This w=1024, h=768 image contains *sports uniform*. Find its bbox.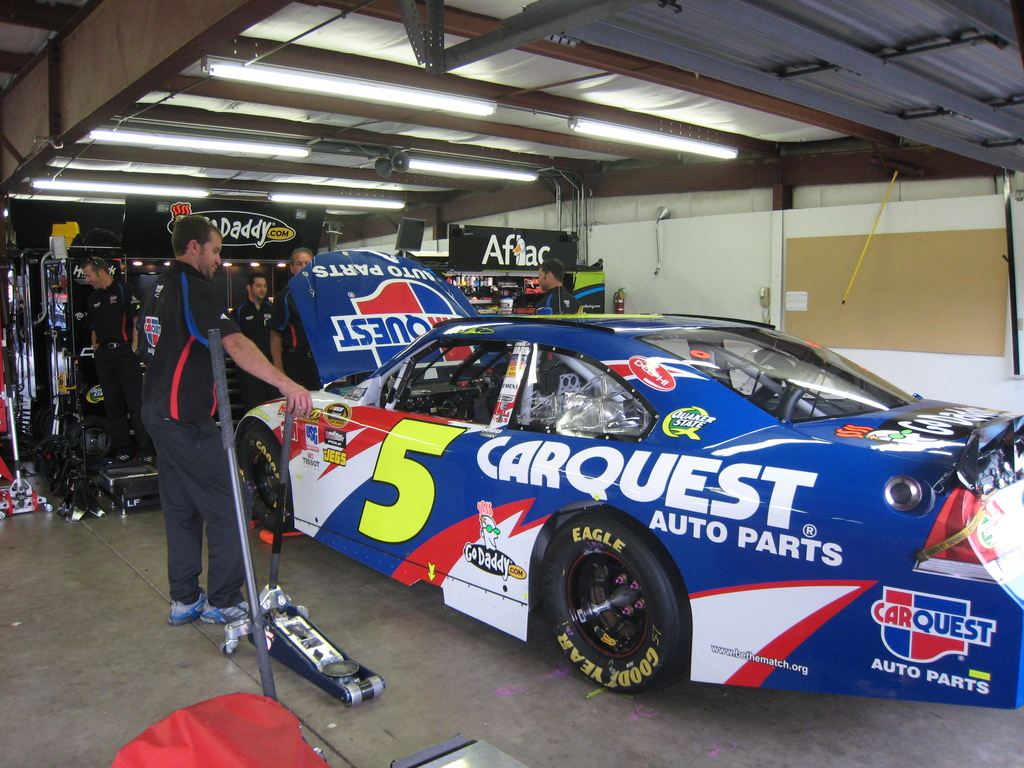
<region>269, 280, 325, 392</region>.
